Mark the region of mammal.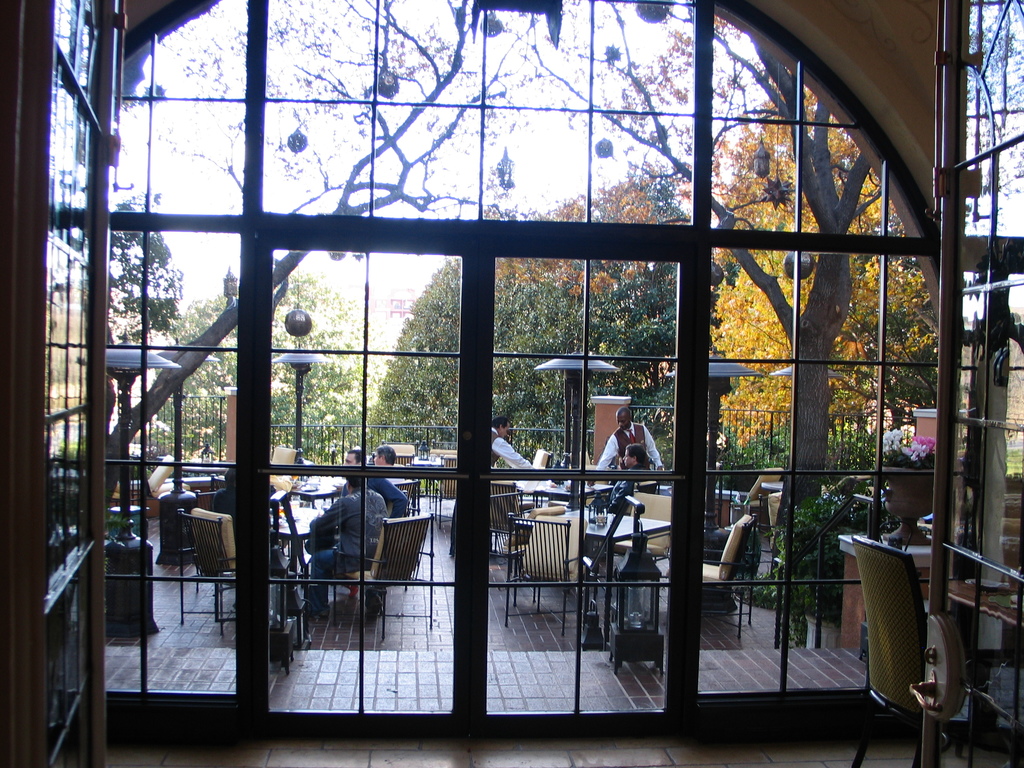
Region: region(595, 408, 669, 472).
